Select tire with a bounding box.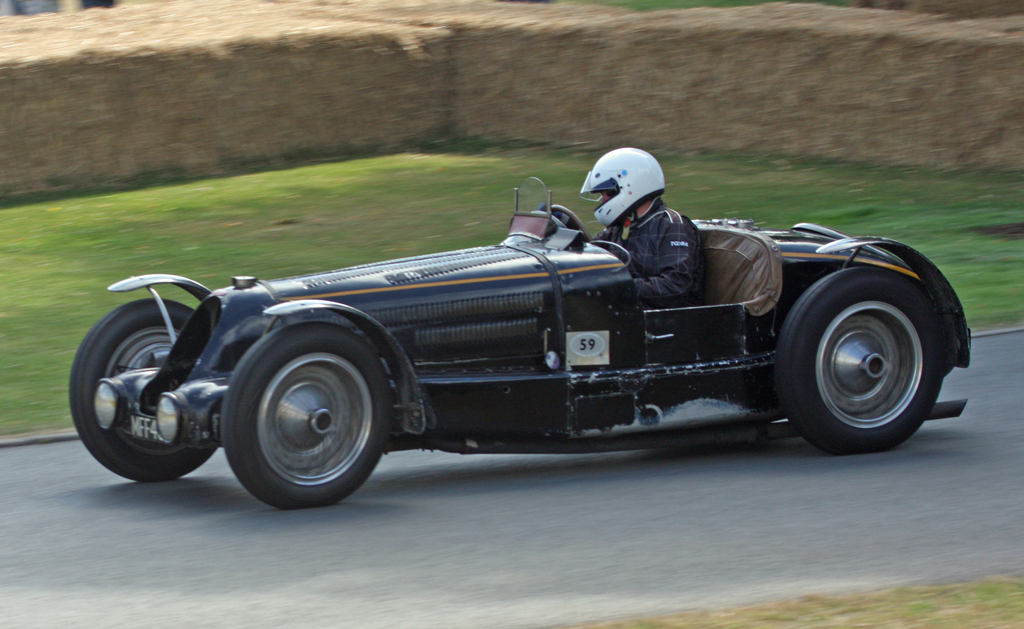
pyautogui.locateOnScreen(786, 240, 942, 453).
